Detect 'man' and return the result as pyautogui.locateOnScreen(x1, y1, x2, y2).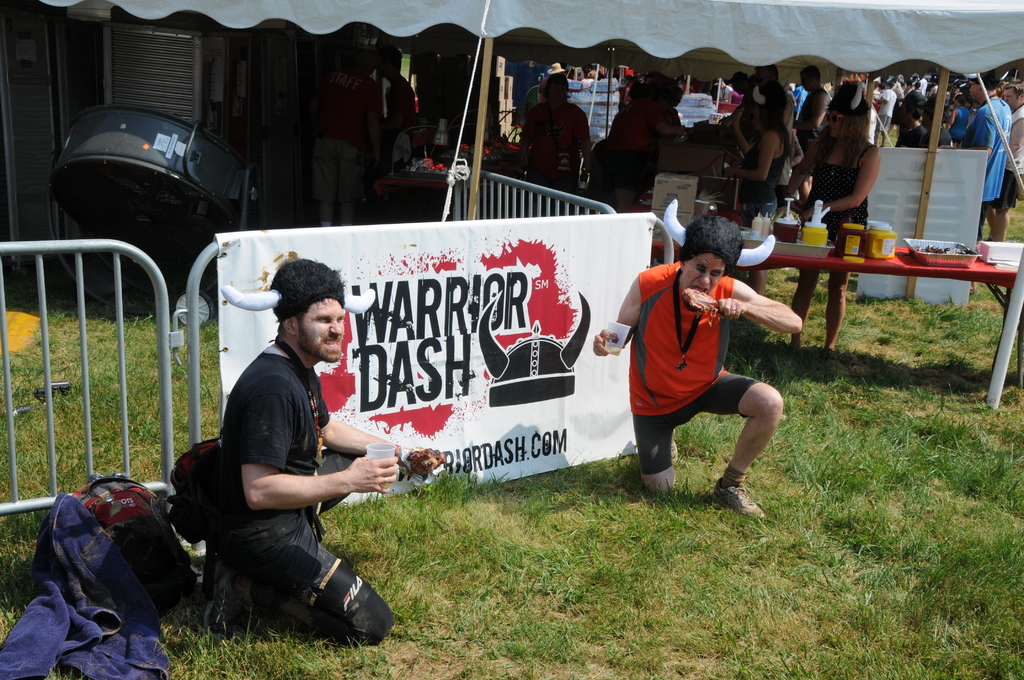
pyautogui.locateOnScreen(301, 40, 389, 225).
